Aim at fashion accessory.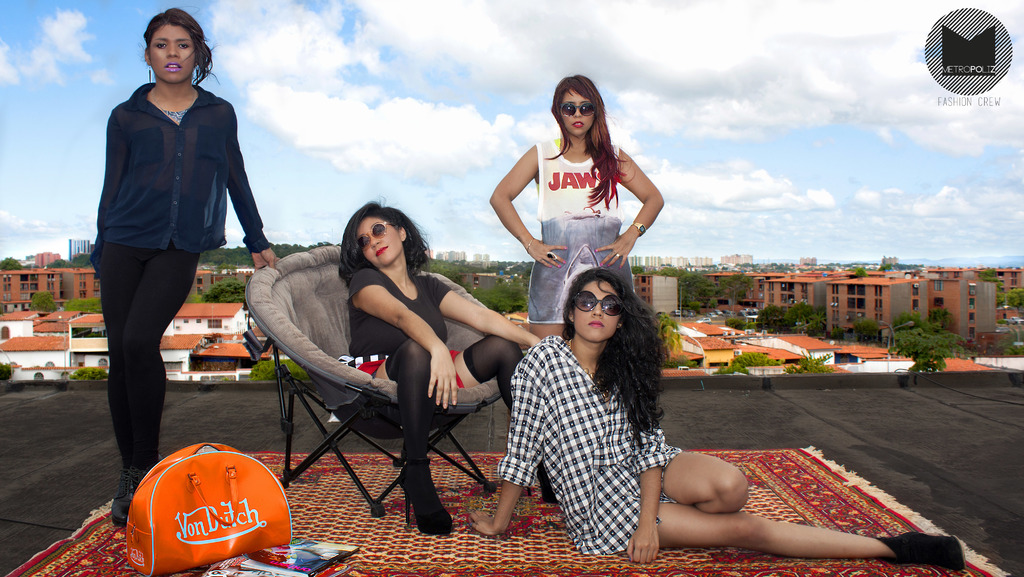
Aimed at 572 286 627 319.
